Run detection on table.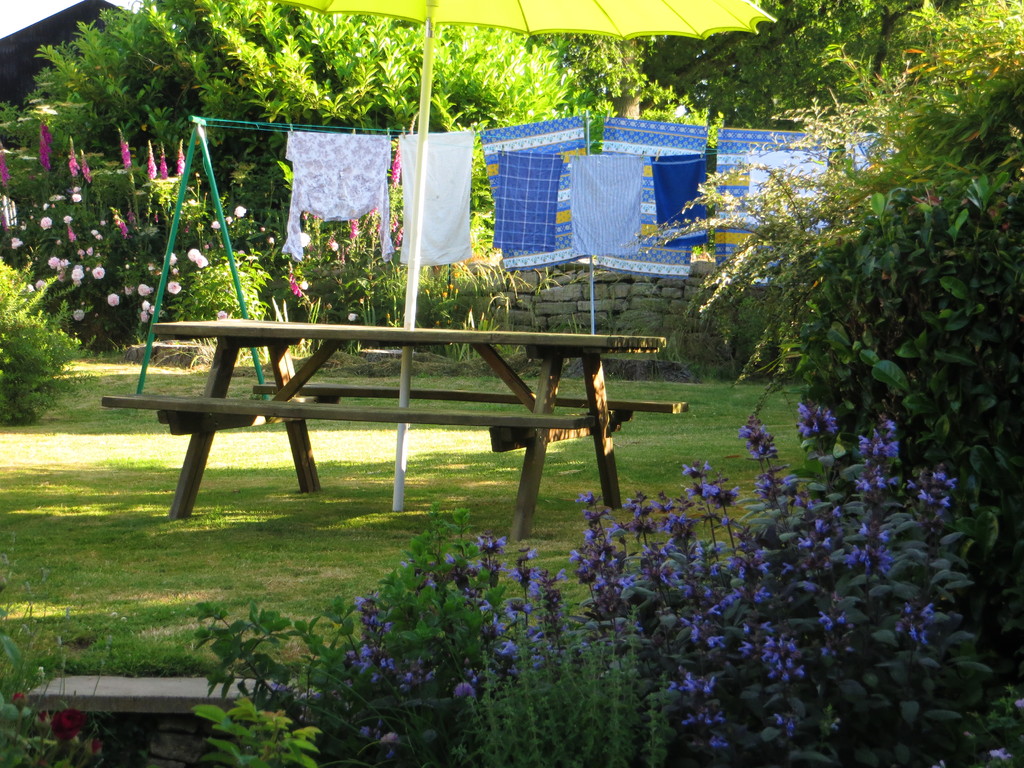
Result: locate(126, 325, 660, 521).
